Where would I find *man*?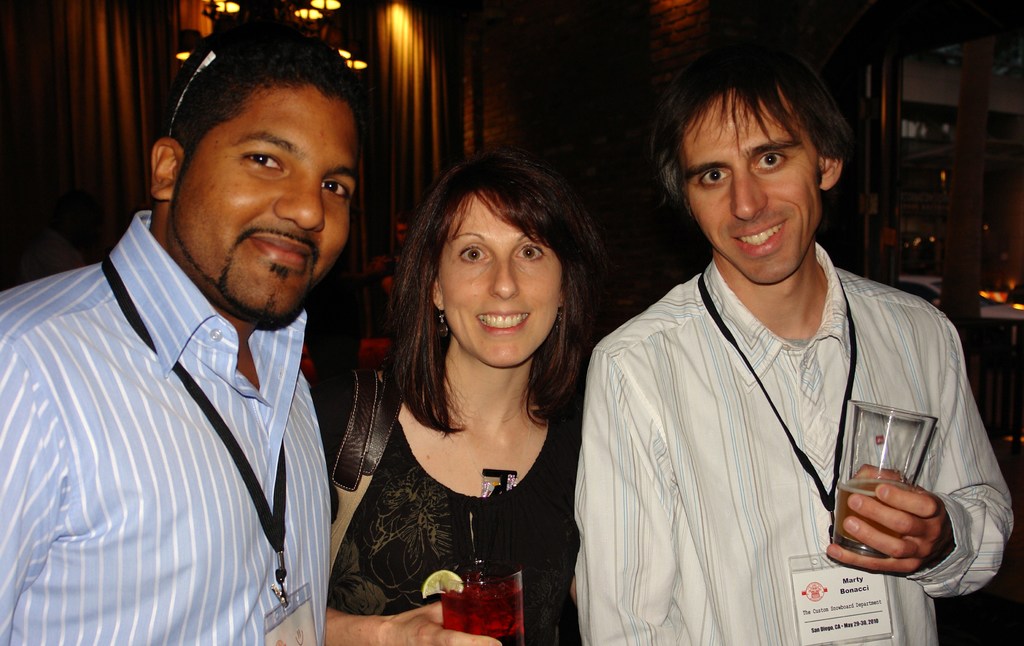
At {"left": 7, "top": 29, "right": 397, "bottom": 640}.
